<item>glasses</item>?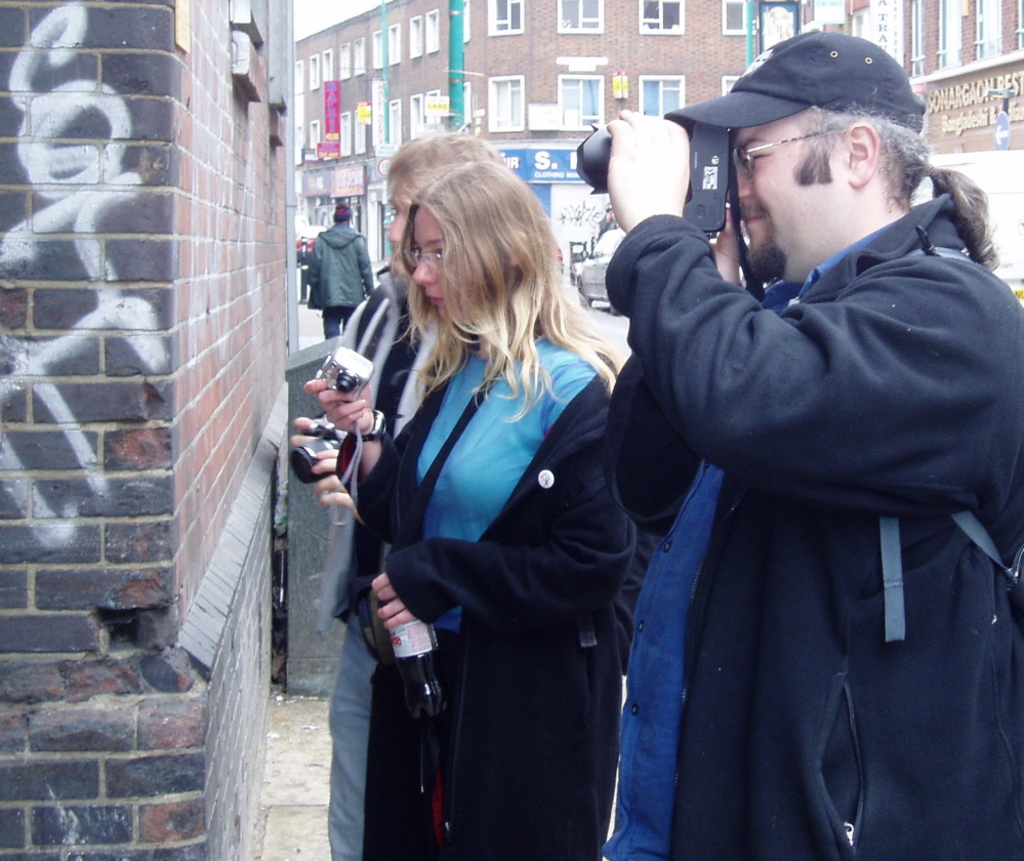
left=399, top=244, right=445, bottom=268
